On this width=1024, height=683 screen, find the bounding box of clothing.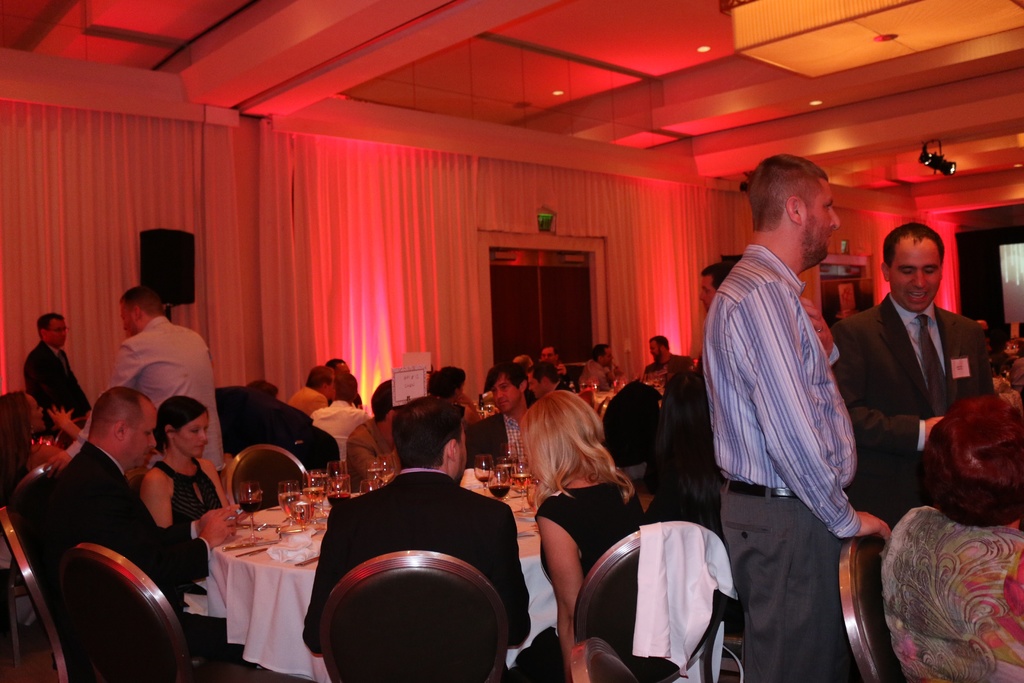
Bounding box: (left=307, top=455, right=531, bottom=682).
